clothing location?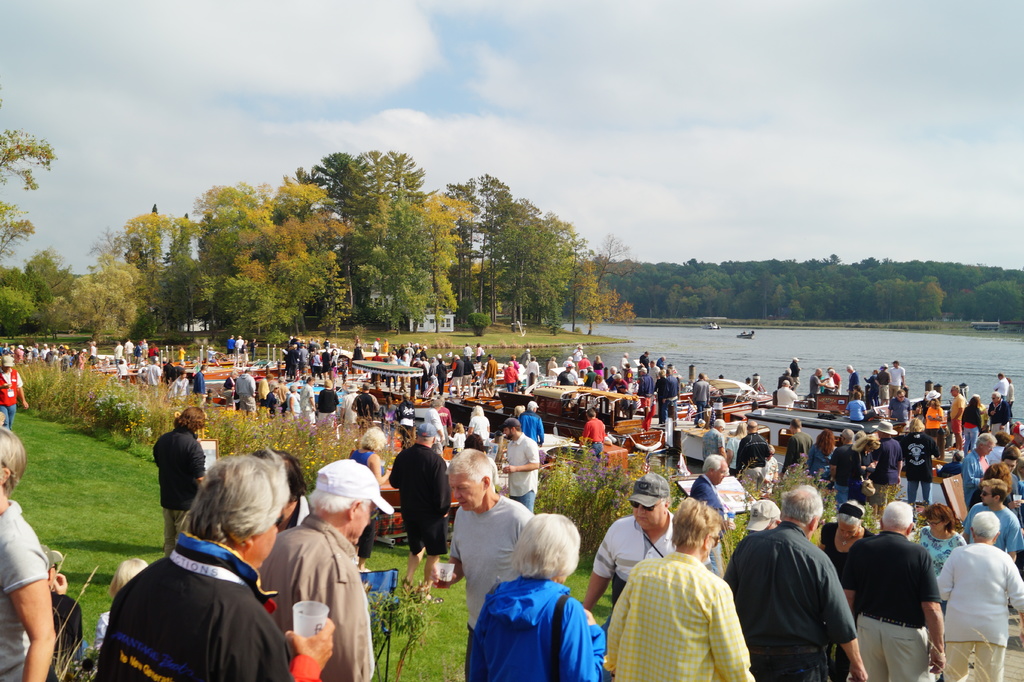
(left=964, top=503, right=1017, bottom=558)
